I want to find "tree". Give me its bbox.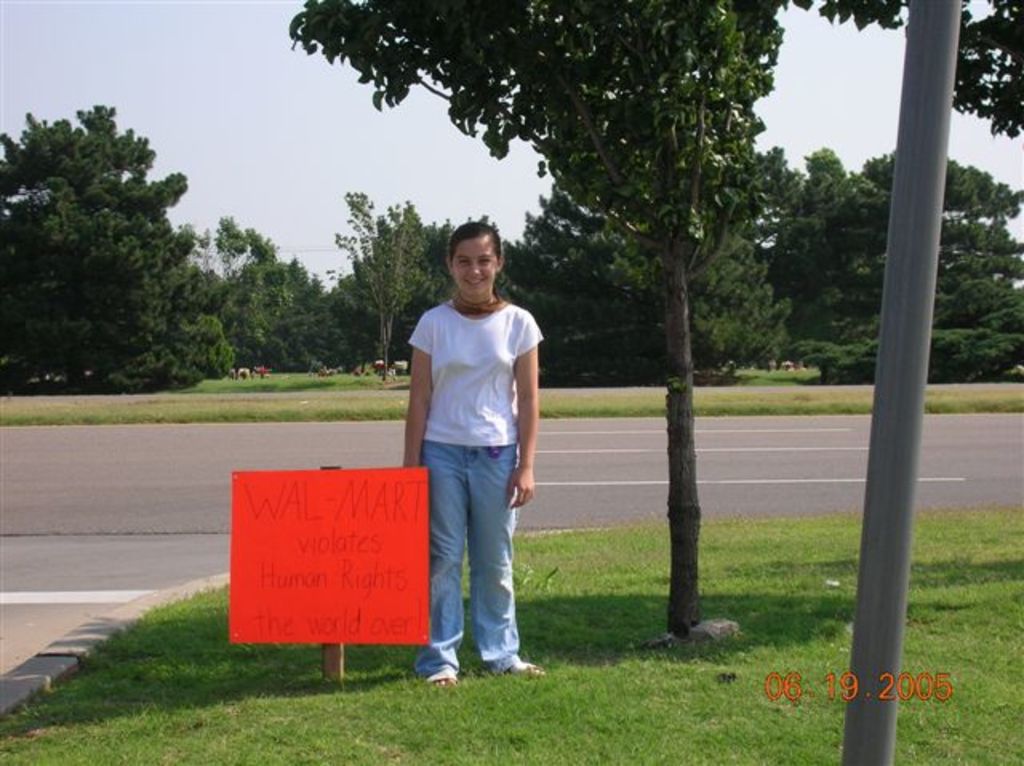
(left=792, top=0, right=1019, bottom=147).
